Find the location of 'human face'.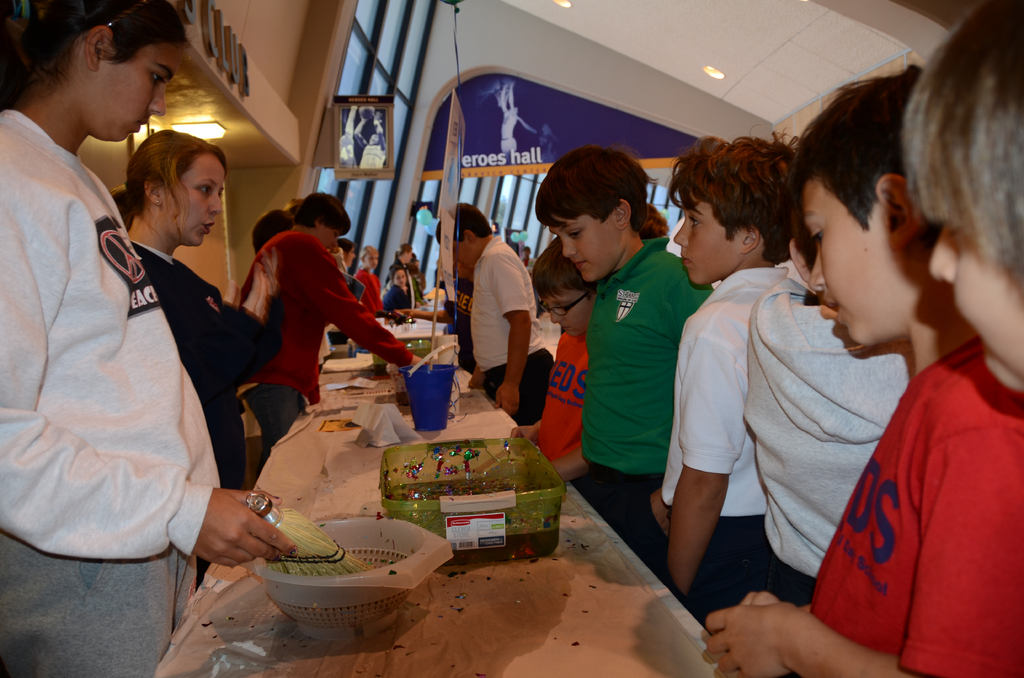
Location: BBox(159, 152, 223, 245).
